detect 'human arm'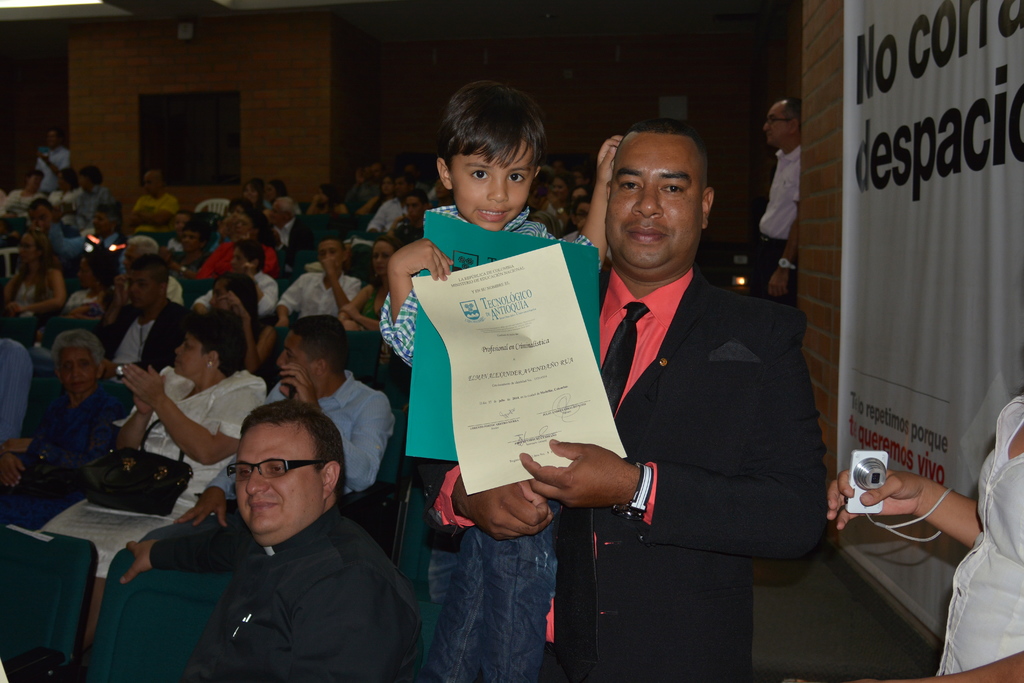
pyautogui.locateOnScreen(545, 129, 626, 273)
